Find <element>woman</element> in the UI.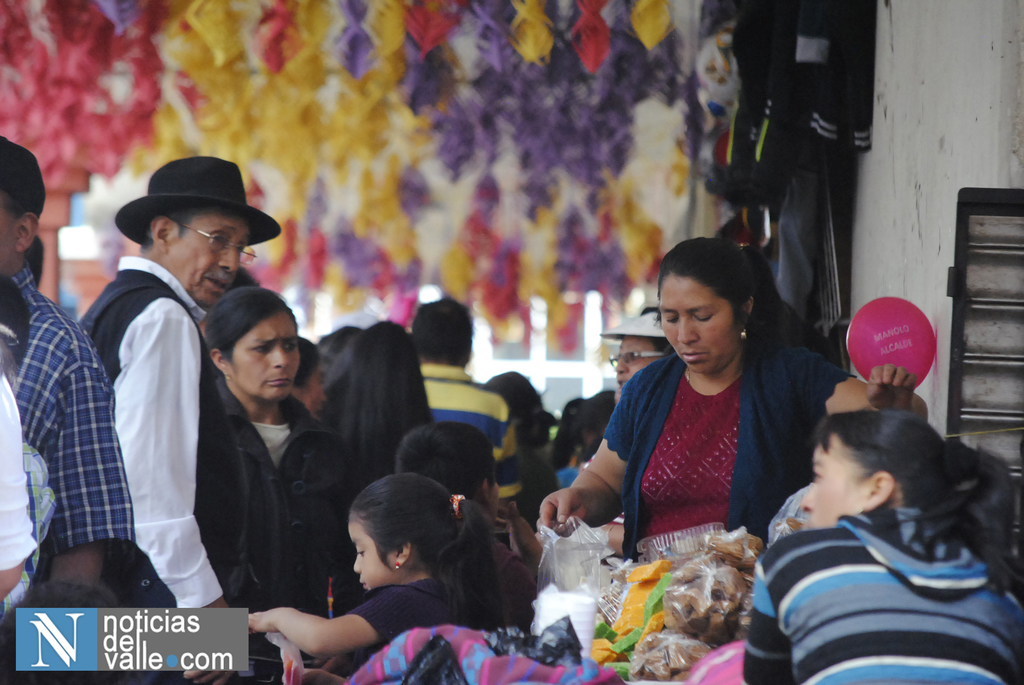
UI element at l=309, t=313, r=429, b=501.
